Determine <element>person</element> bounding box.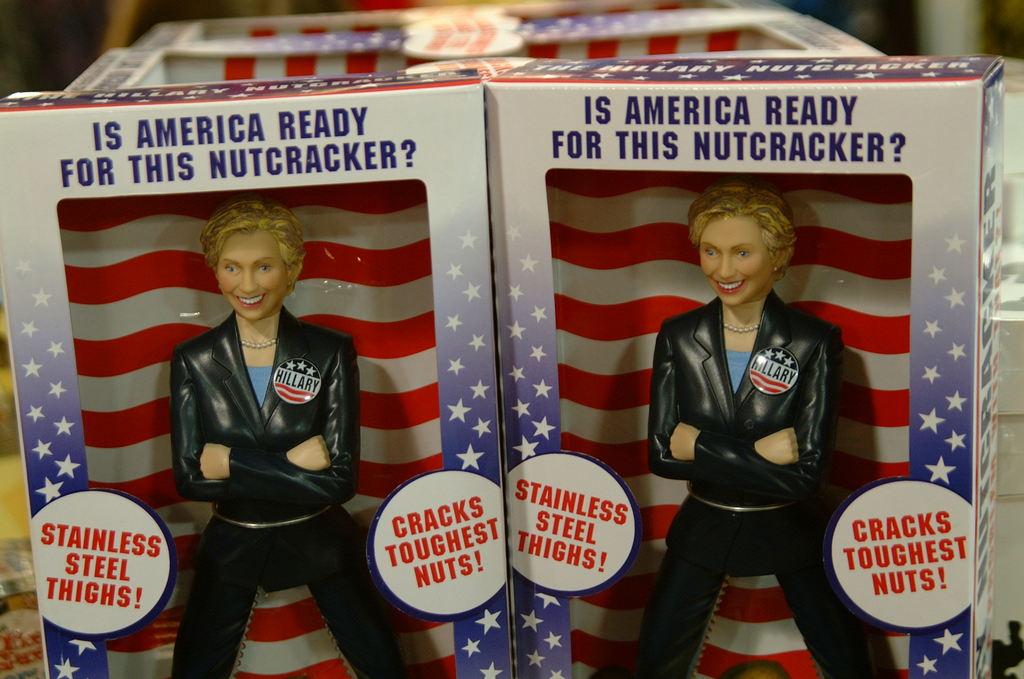
Determined: pyautogui.locateOnScreen(642, 180, 895, 678).
